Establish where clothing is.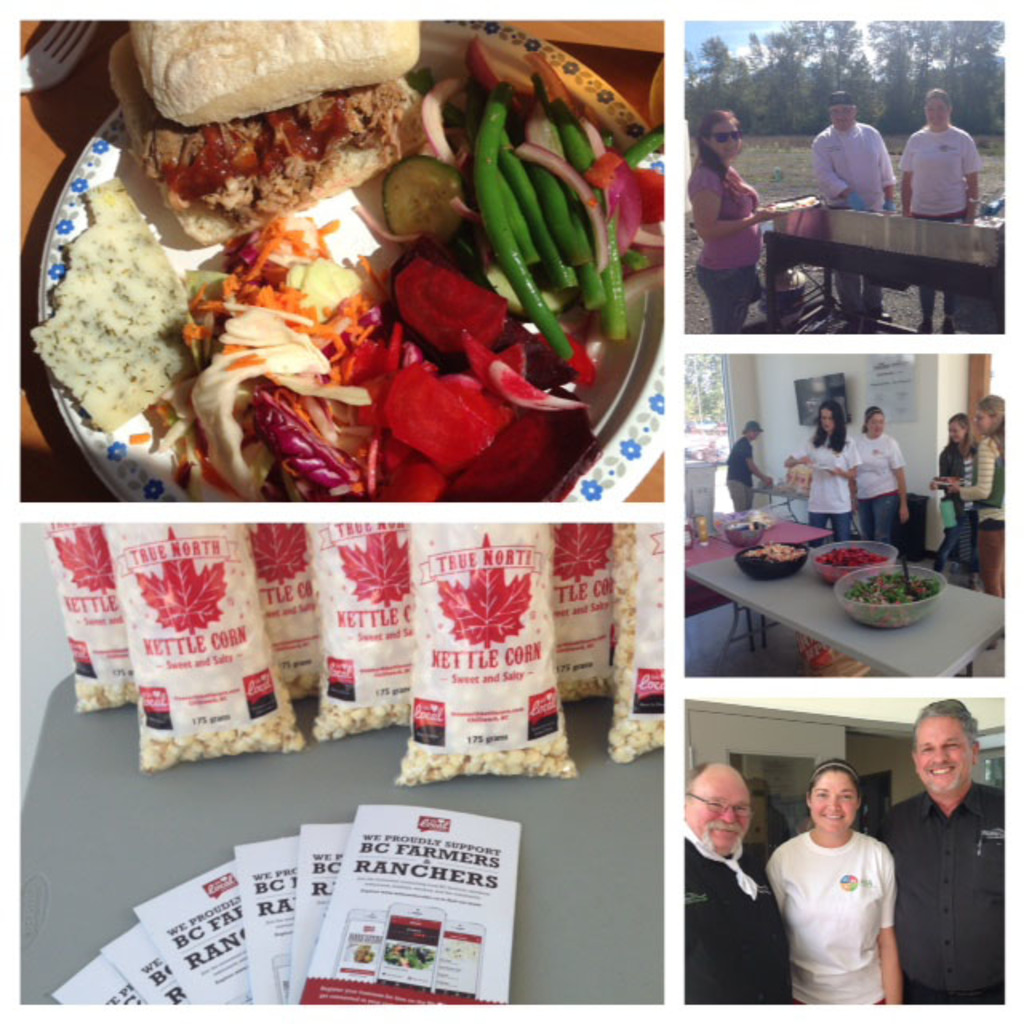
Established at locate(954, 432, 1008, 526).
